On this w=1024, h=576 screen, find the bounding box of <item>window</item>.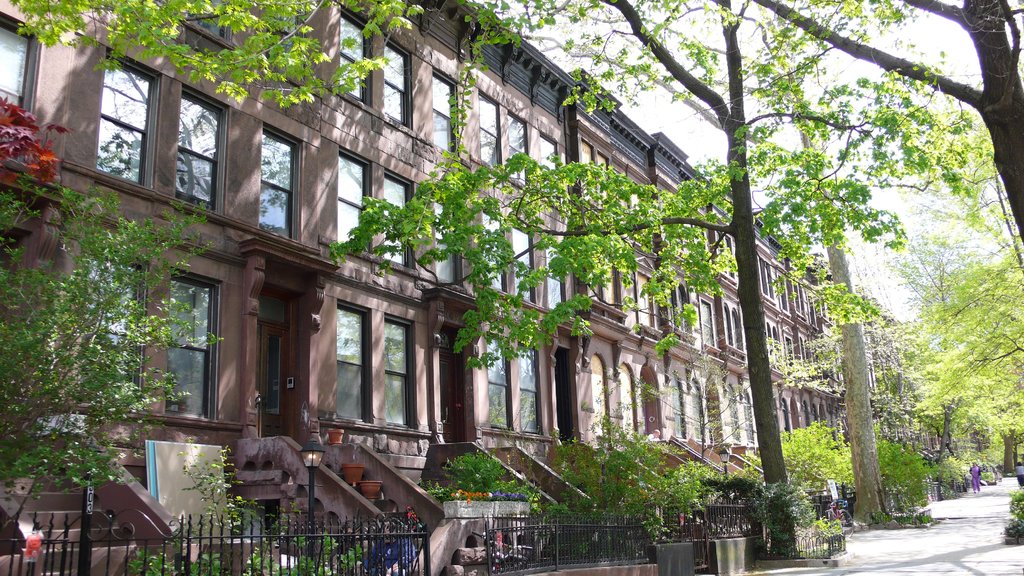
Bounding box: [left=431, top=68, right=457, bottom=146].
